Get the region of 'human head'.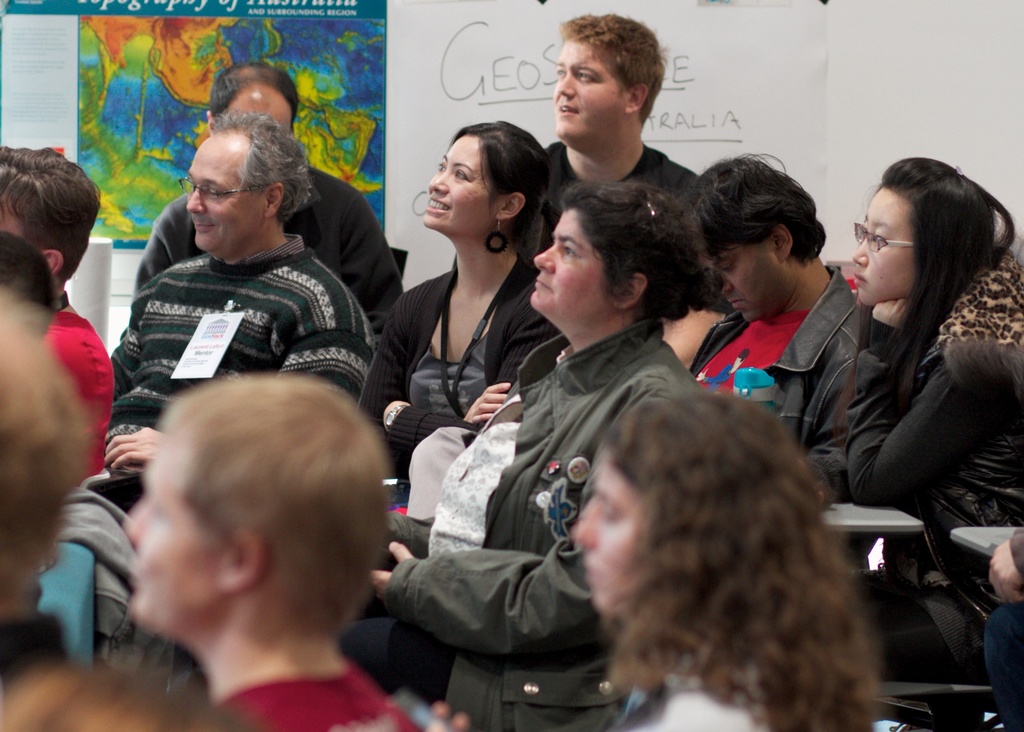
<region>0, 144, 99, 284</region>.
